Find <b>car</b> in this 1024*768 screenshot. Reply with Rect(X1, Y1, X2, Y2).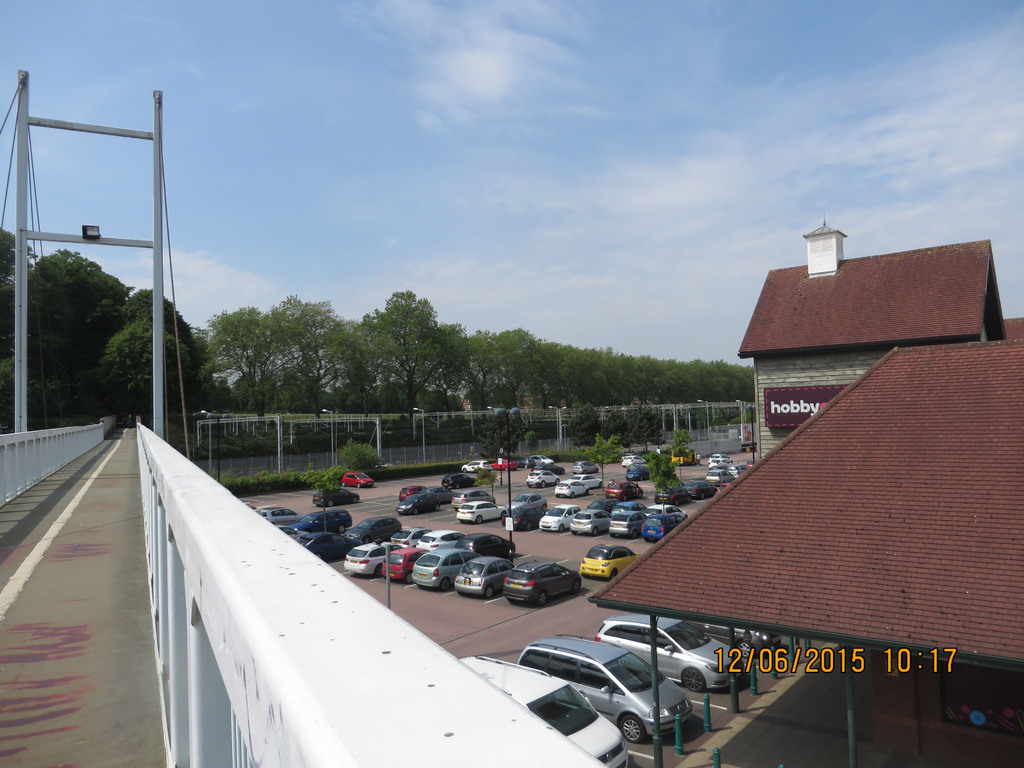
Rect(458, 454, 490, 474).
